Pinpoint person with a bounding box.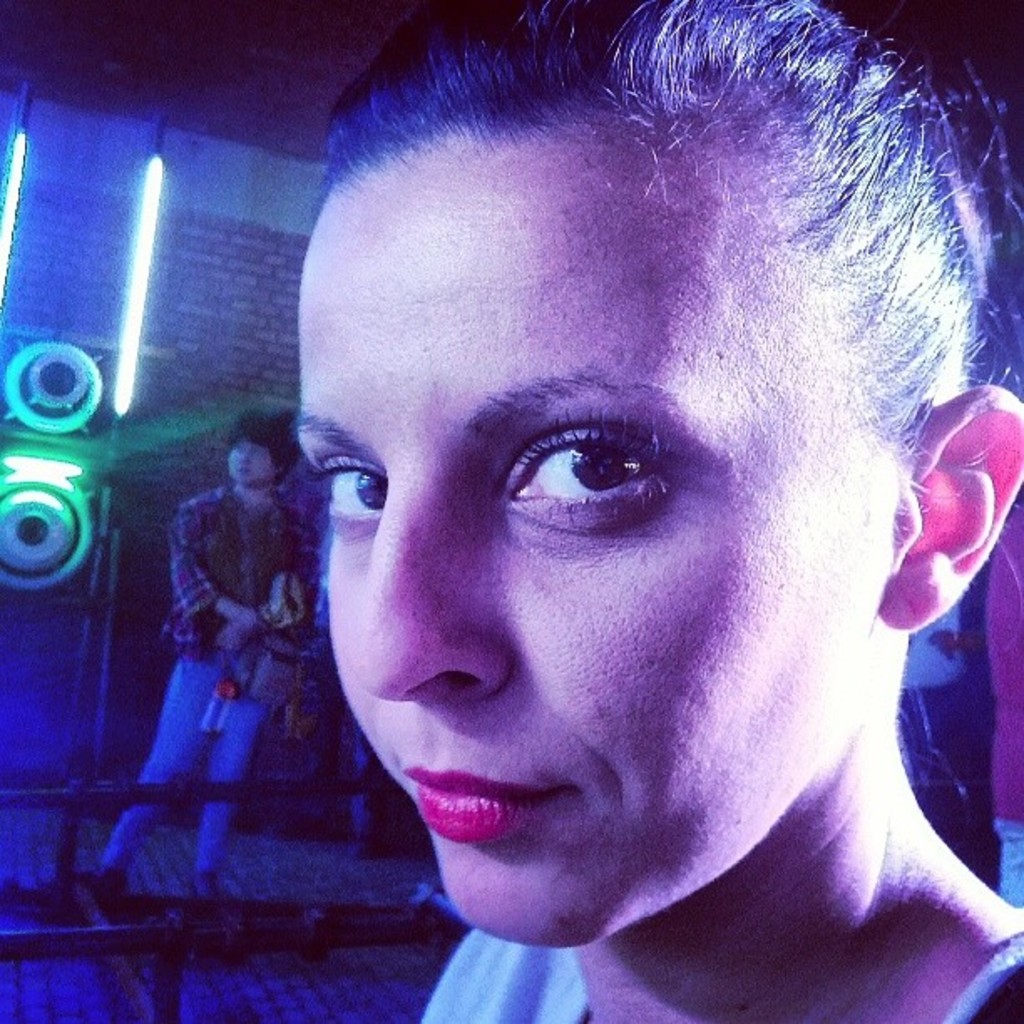
left=70, top=403, right=320, bottom=912.
